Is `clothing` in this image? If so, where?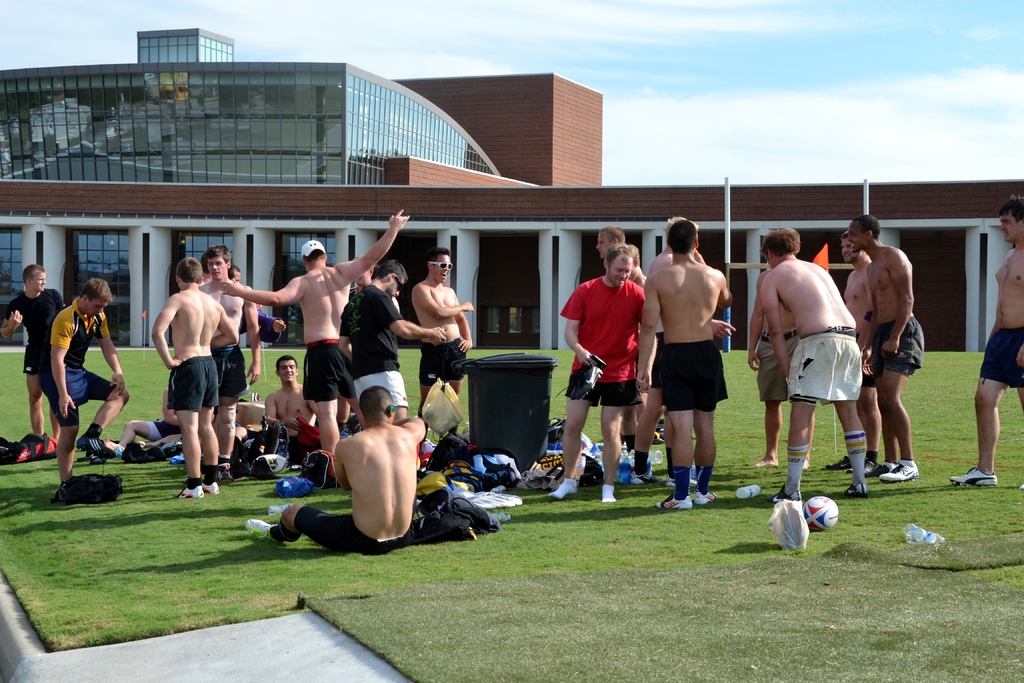
Yes, at [555, 274, 648, 409].
